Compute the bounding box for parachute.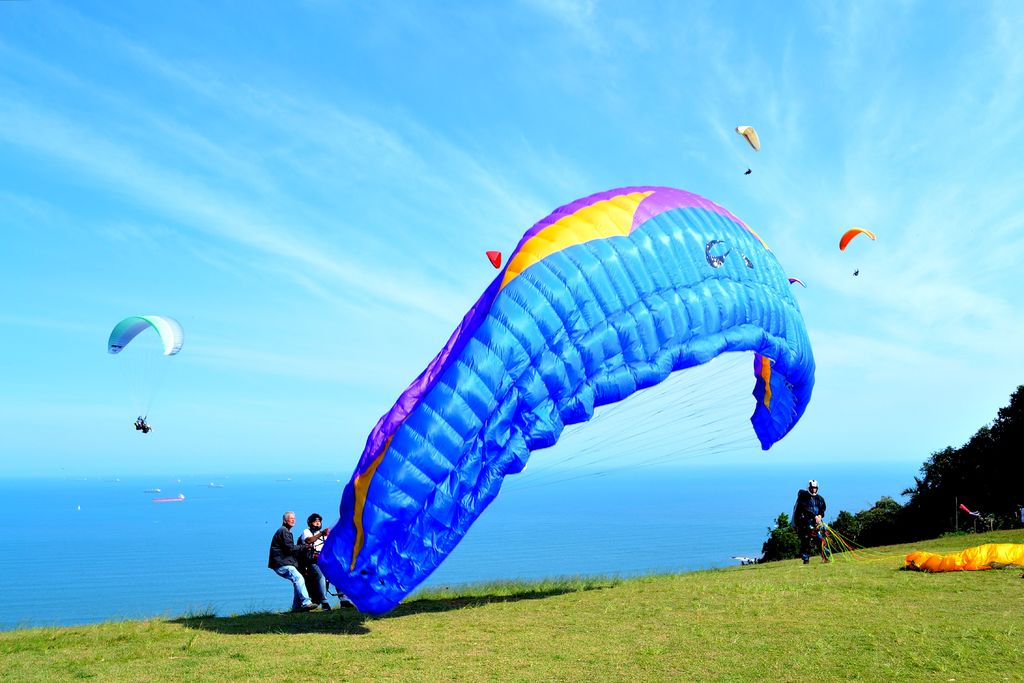
pyautogui.locateOnScreen(324, 203, 821, 631).
